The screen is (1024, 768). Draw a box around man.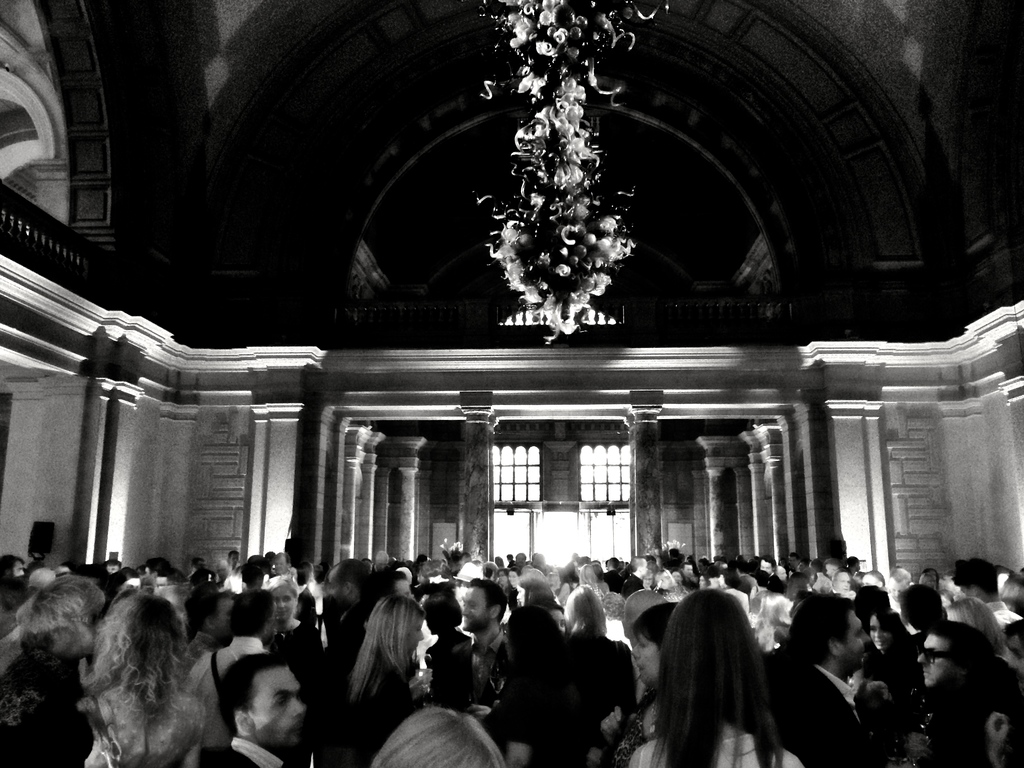
[901, 630, 997, 762].
